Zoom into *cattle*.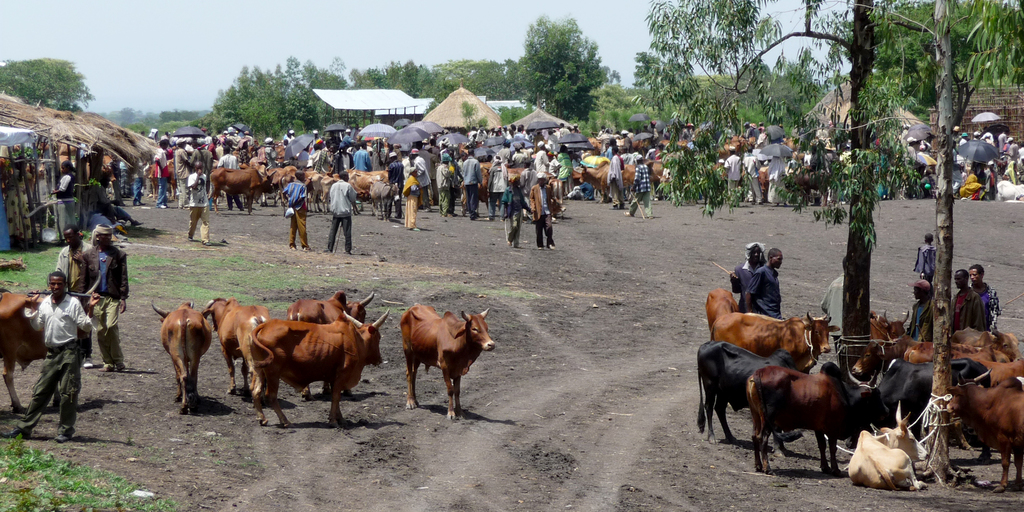
Zoom target: {"left": 0, "top": 272, "right": 104, "bottom": 413}.
